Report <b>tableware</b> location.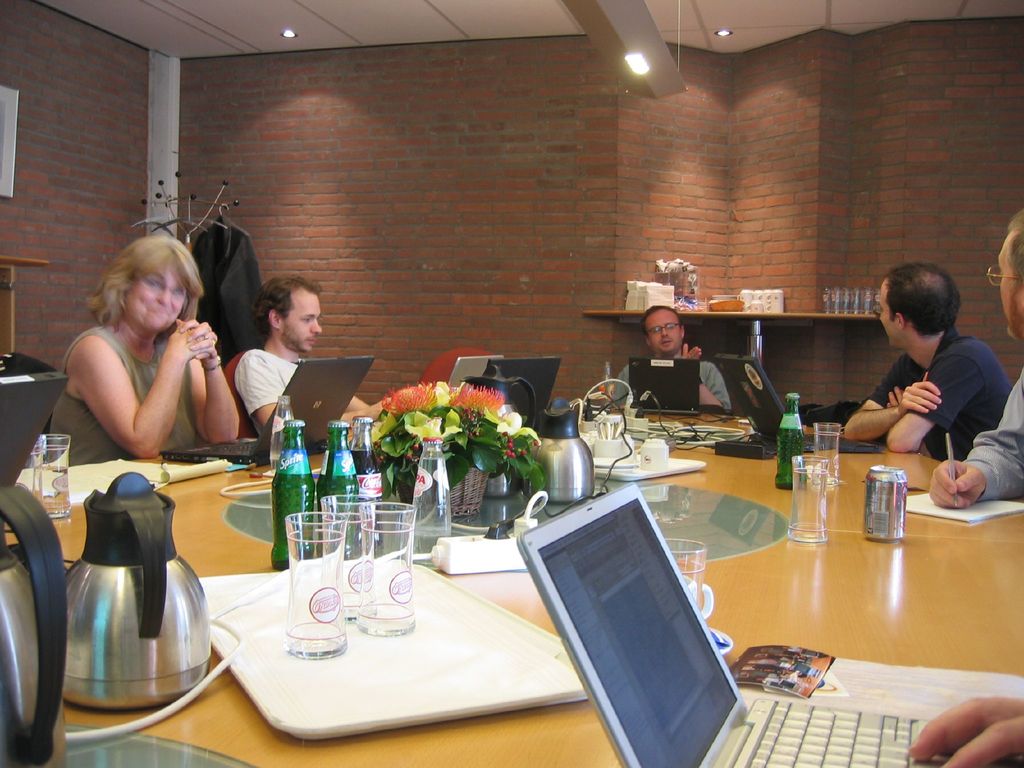
Report: <box>789,454,832,541</box>.
